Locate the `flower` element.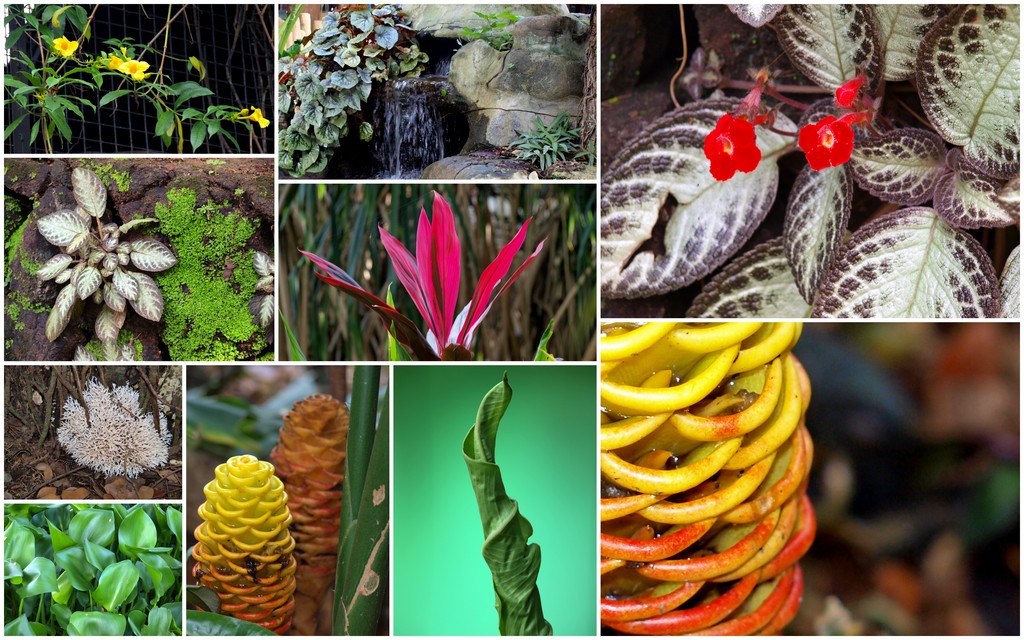
Element bbox: 701,114,766,181.
